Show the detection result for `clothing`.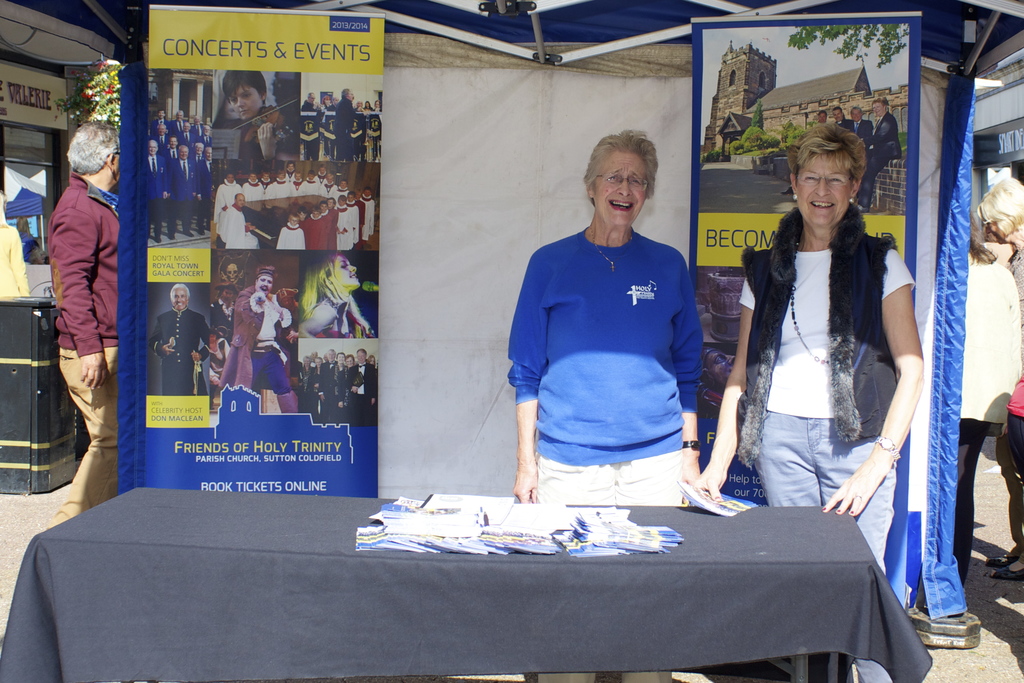
bbox=[848, 115, 874, 147].
